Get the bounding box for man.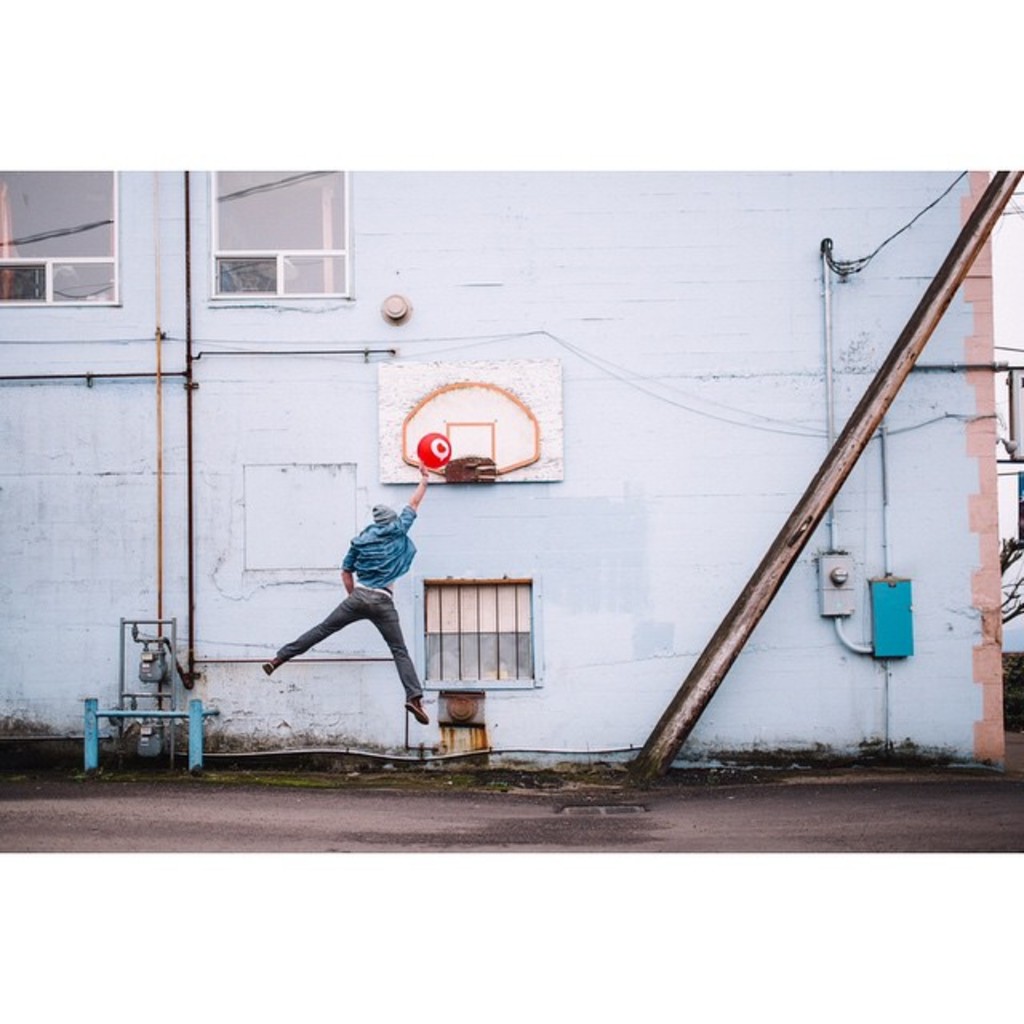
x1=275 y1=501 x2=442 y2=725.
